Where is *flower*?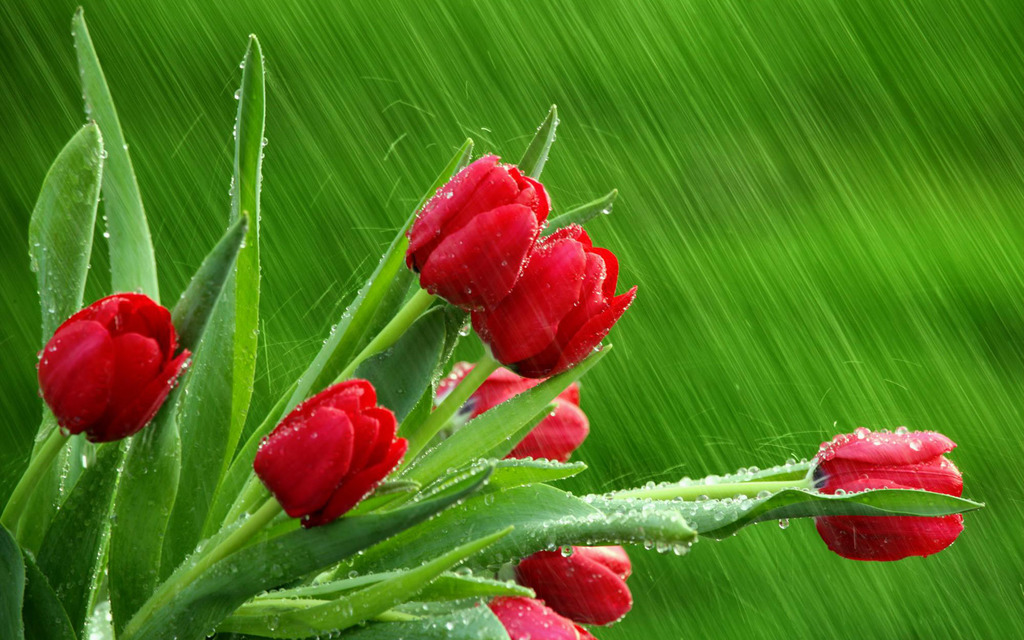
433/364/591/472.
